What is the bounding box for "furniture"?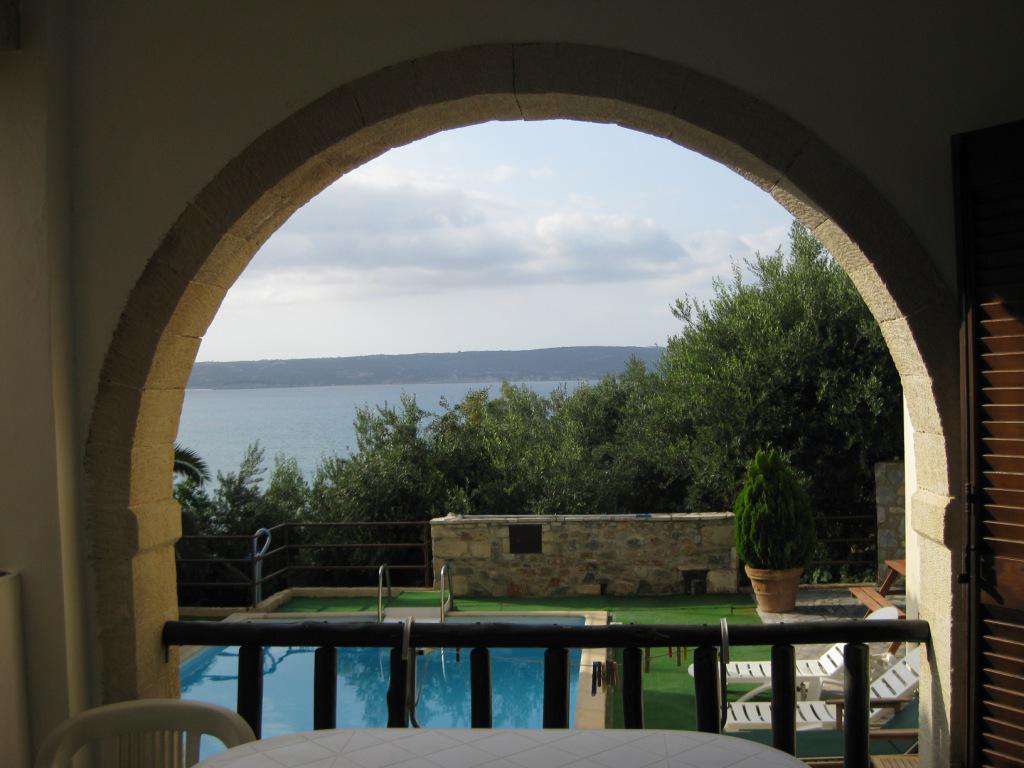
bbox=[204, 729, 813, 767].
